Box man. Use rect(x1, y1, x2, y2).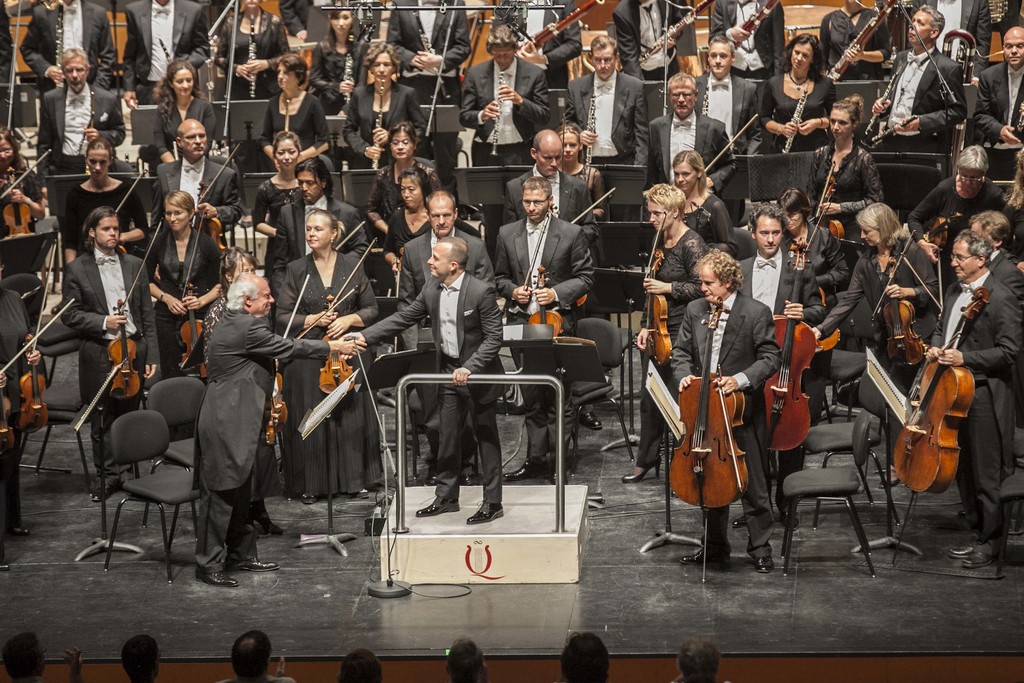
rect(152, 115, 244, 235).
